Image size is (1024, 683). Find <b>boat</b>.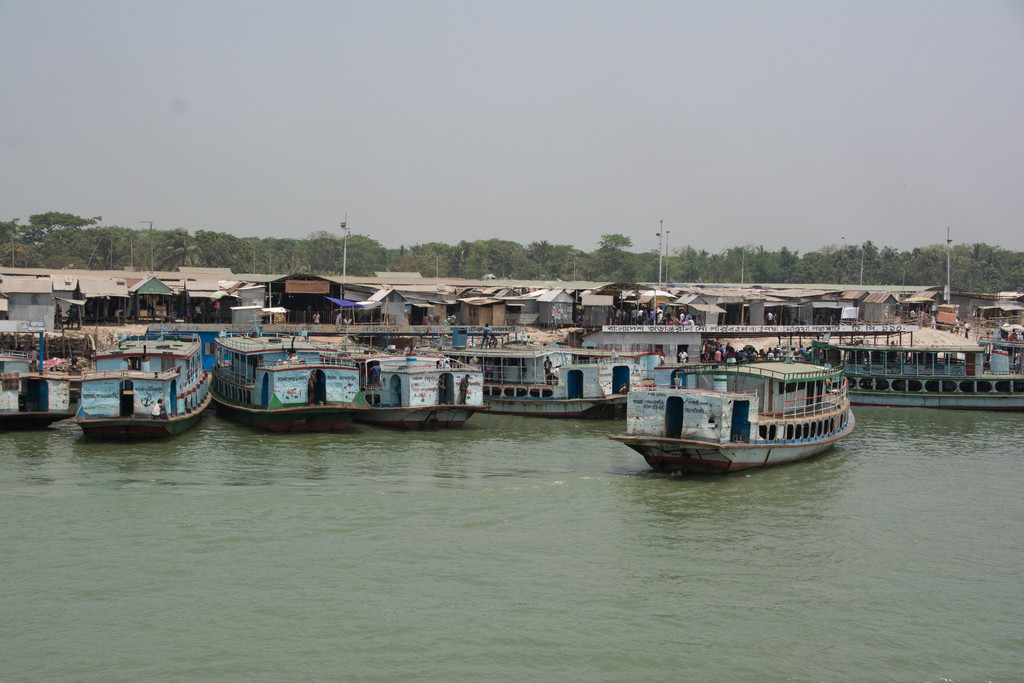
<box>975,320,1023,366</box>.
